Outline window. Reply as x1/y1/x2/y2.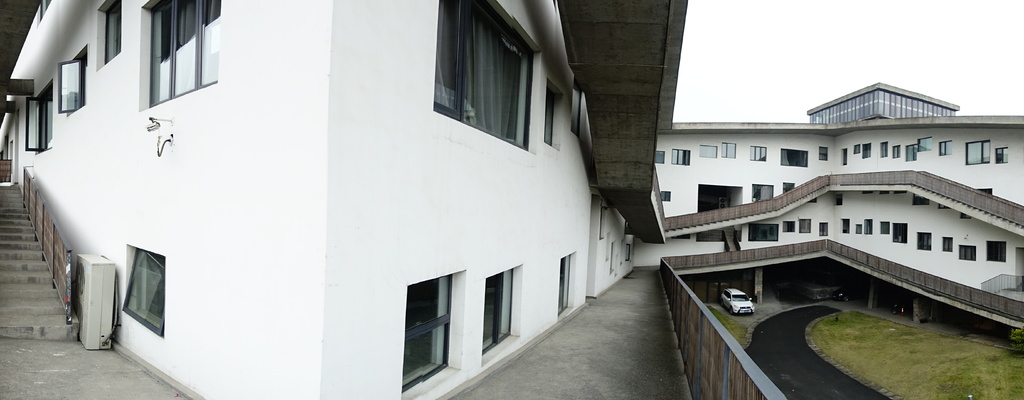
781/151/808/166.
